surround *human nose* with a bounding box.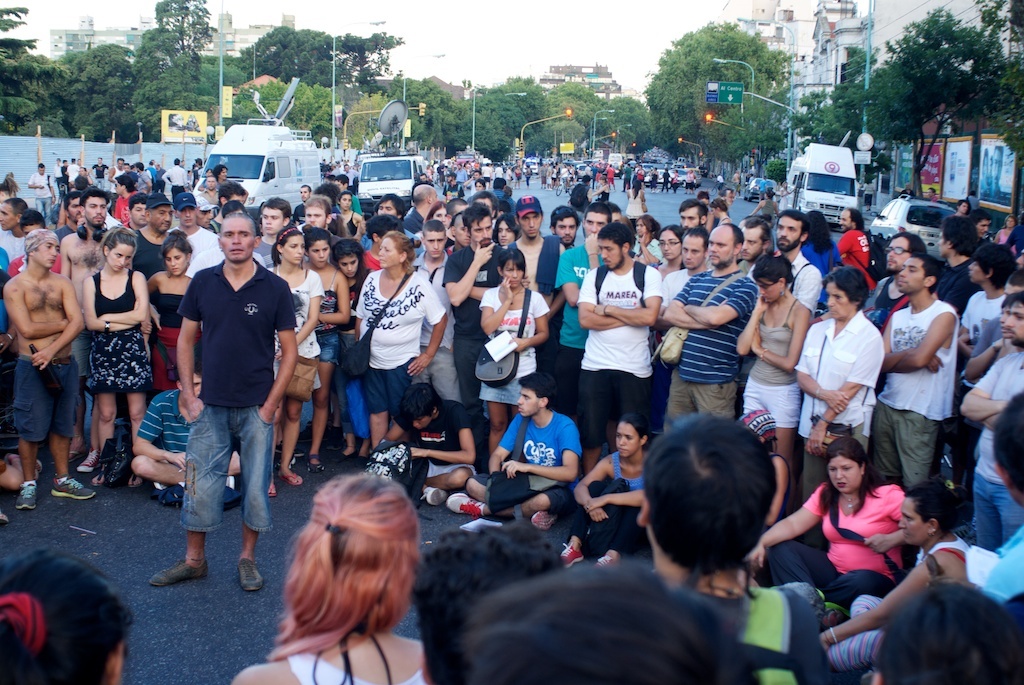
311:218:315:222.
